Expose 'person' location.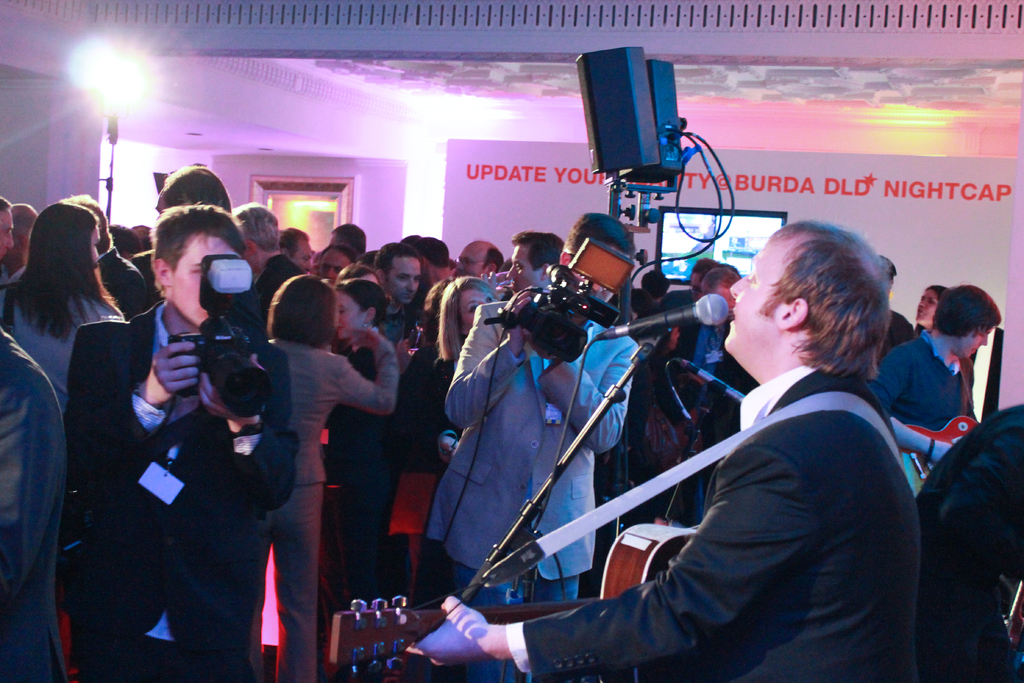
Exposed at box=[0, 202, 47, 331].
